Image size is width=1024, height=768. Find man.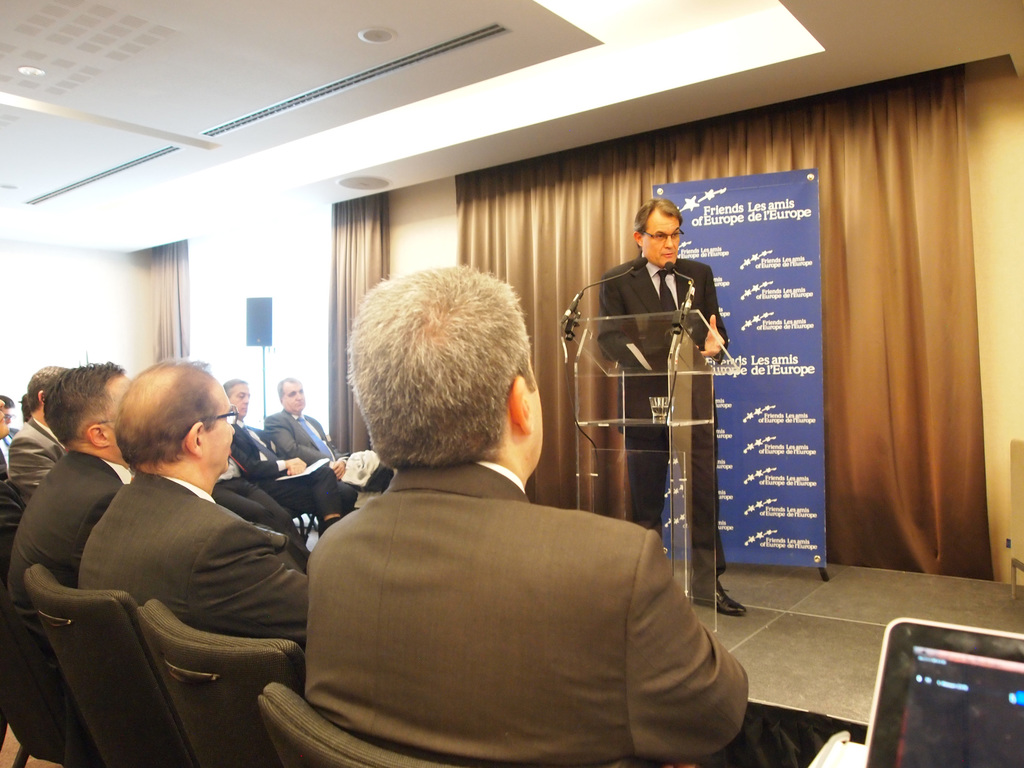
x1=0 y1=391 x2=26 y2=443.
